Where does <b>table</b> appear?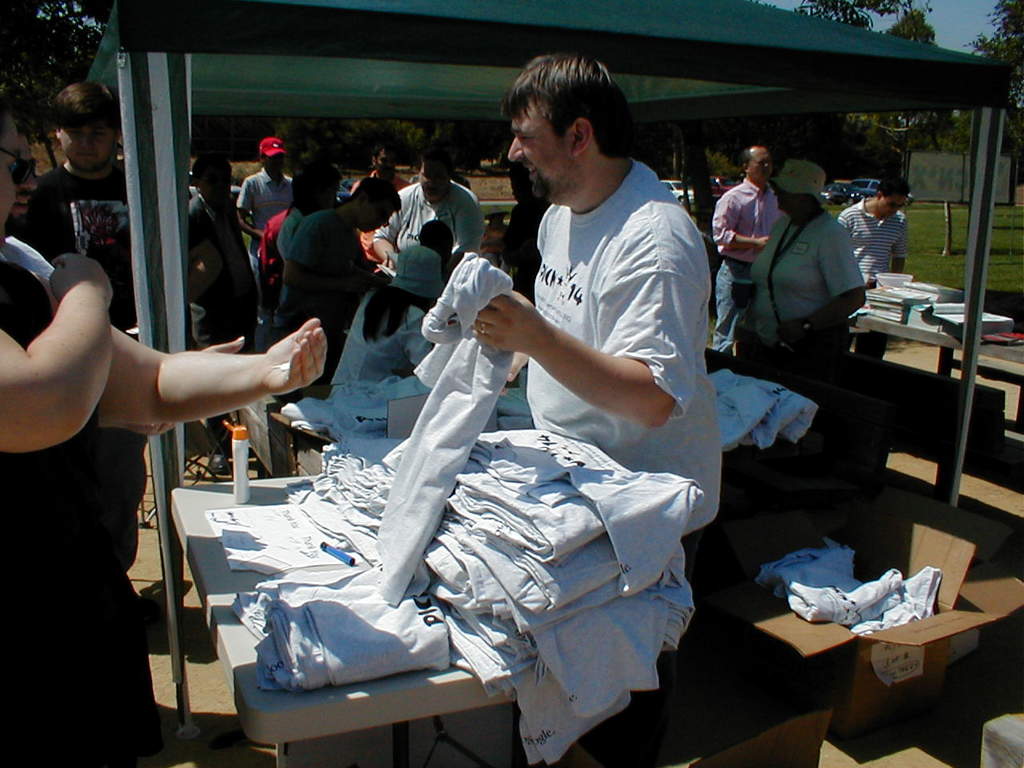
Appears at crop(168, 470, 520, 767).
